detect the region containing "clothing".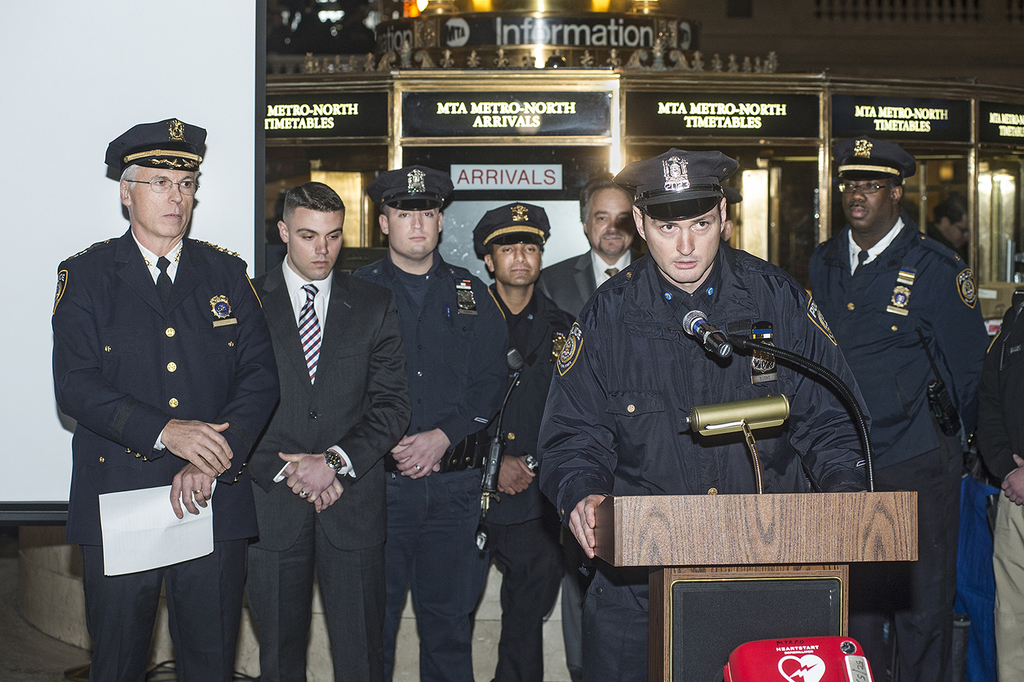
bbox(974, 285, 1023, 681).
